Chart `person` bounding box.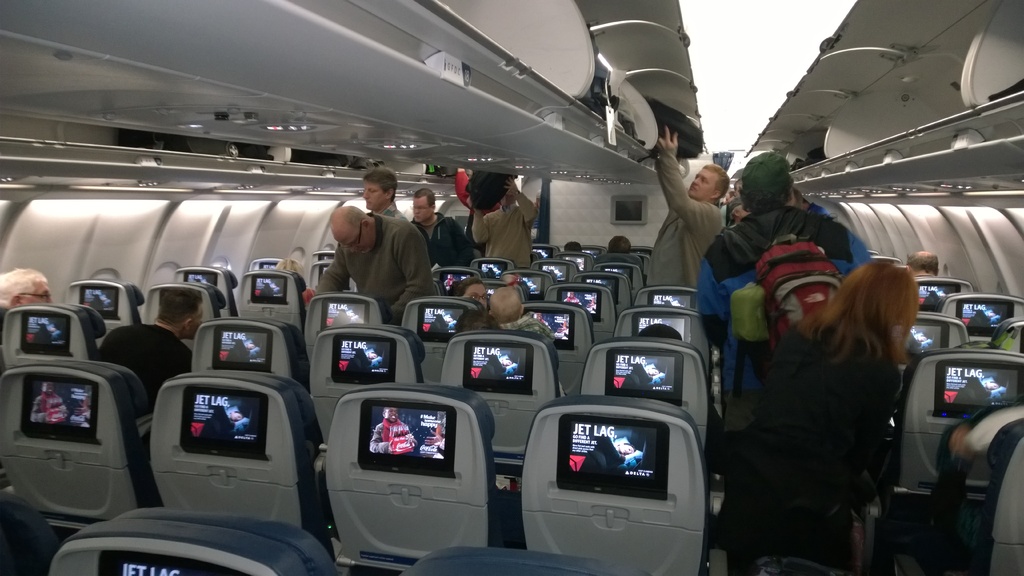
Charted: 0:264:57:328.
